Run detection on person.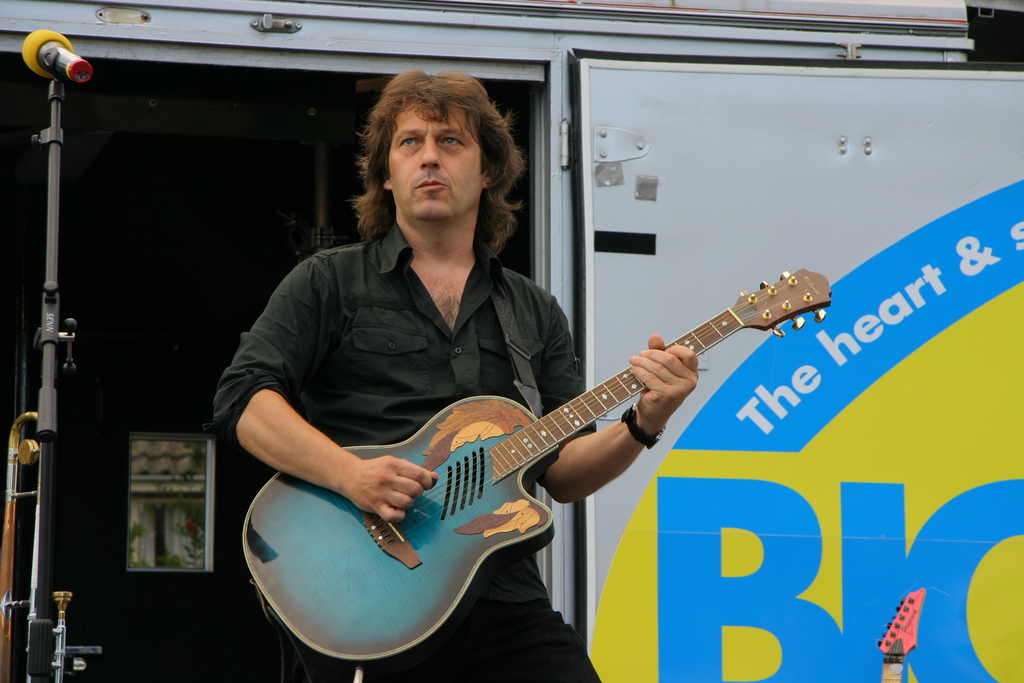
Result: (207, 65, 701, 682).
